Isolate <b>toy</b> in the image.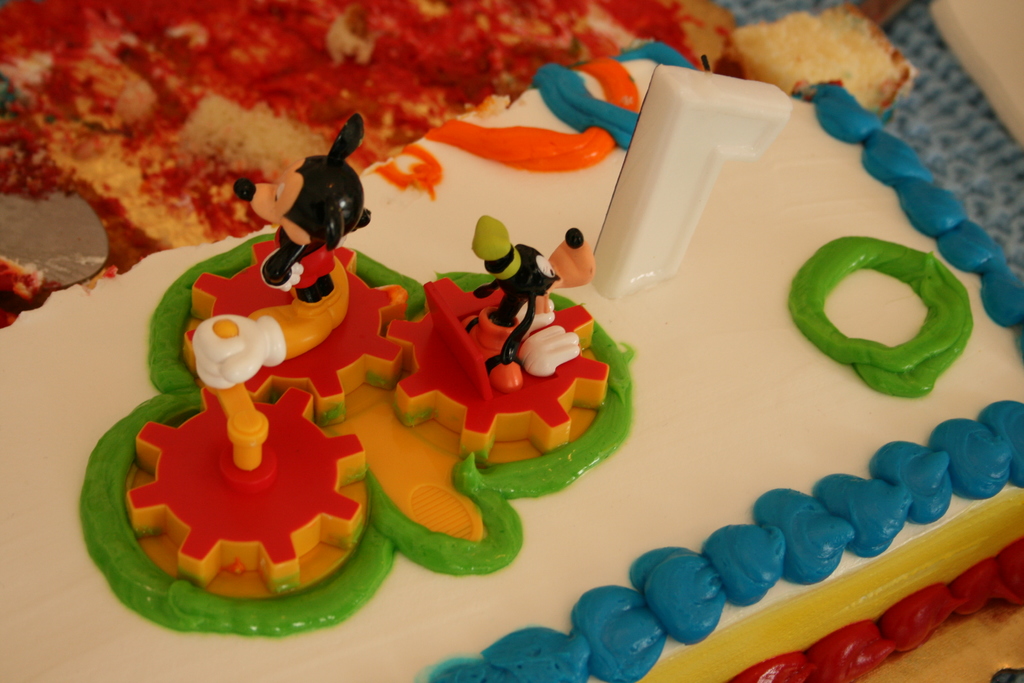
Isolated region: bbox=(124, 387, 366, 597).
